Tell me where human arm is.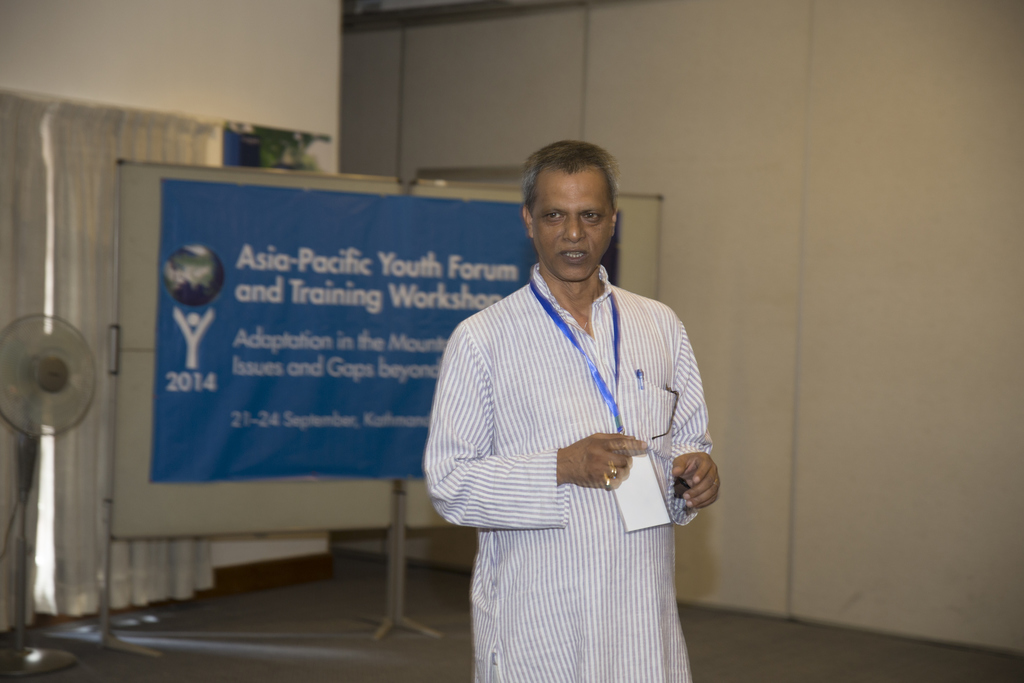
human arm is at (556,427,647,491).
